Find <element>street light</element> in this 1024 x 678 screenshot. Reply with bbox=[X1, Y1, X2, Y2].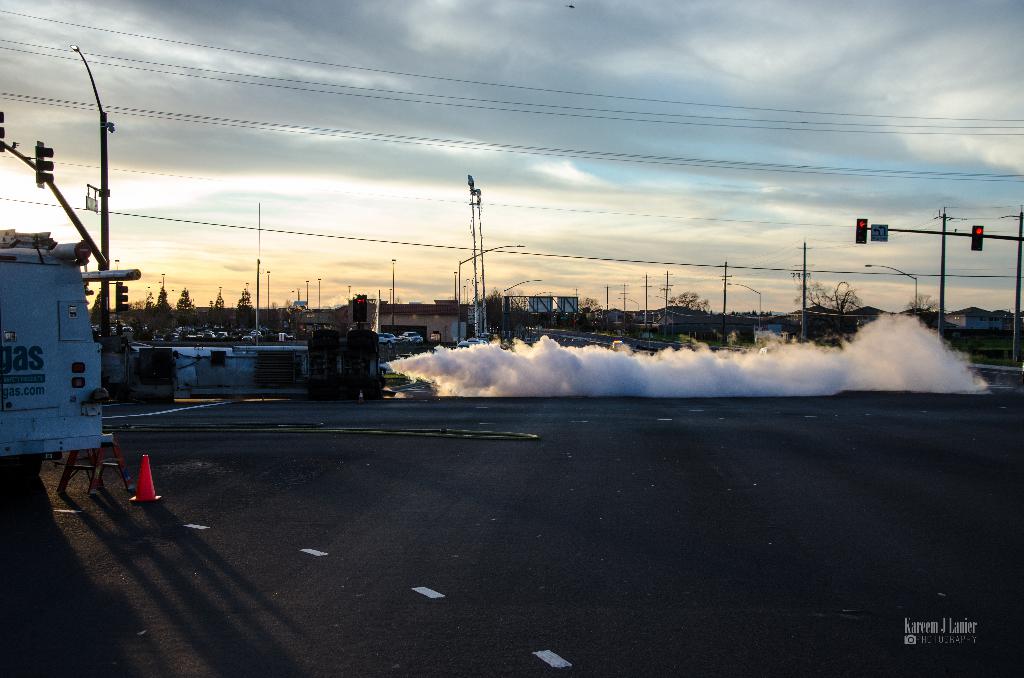
bbox=[607, 302, 621, 333].
